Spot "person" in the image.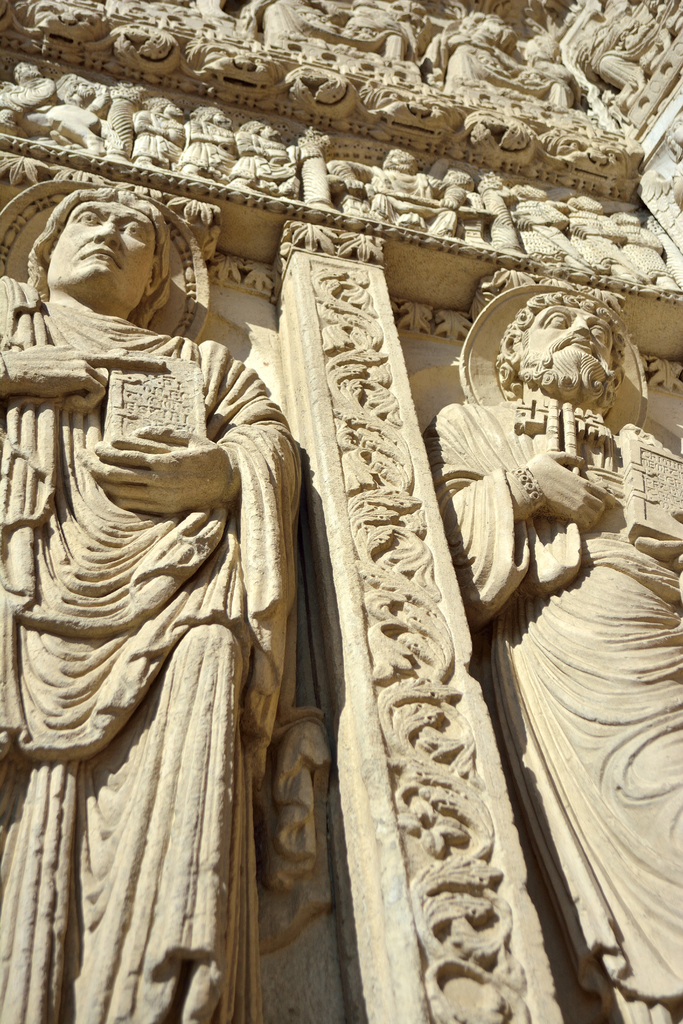
"person" found at [x1=10, y1=155, x2=333, y2=1011].
